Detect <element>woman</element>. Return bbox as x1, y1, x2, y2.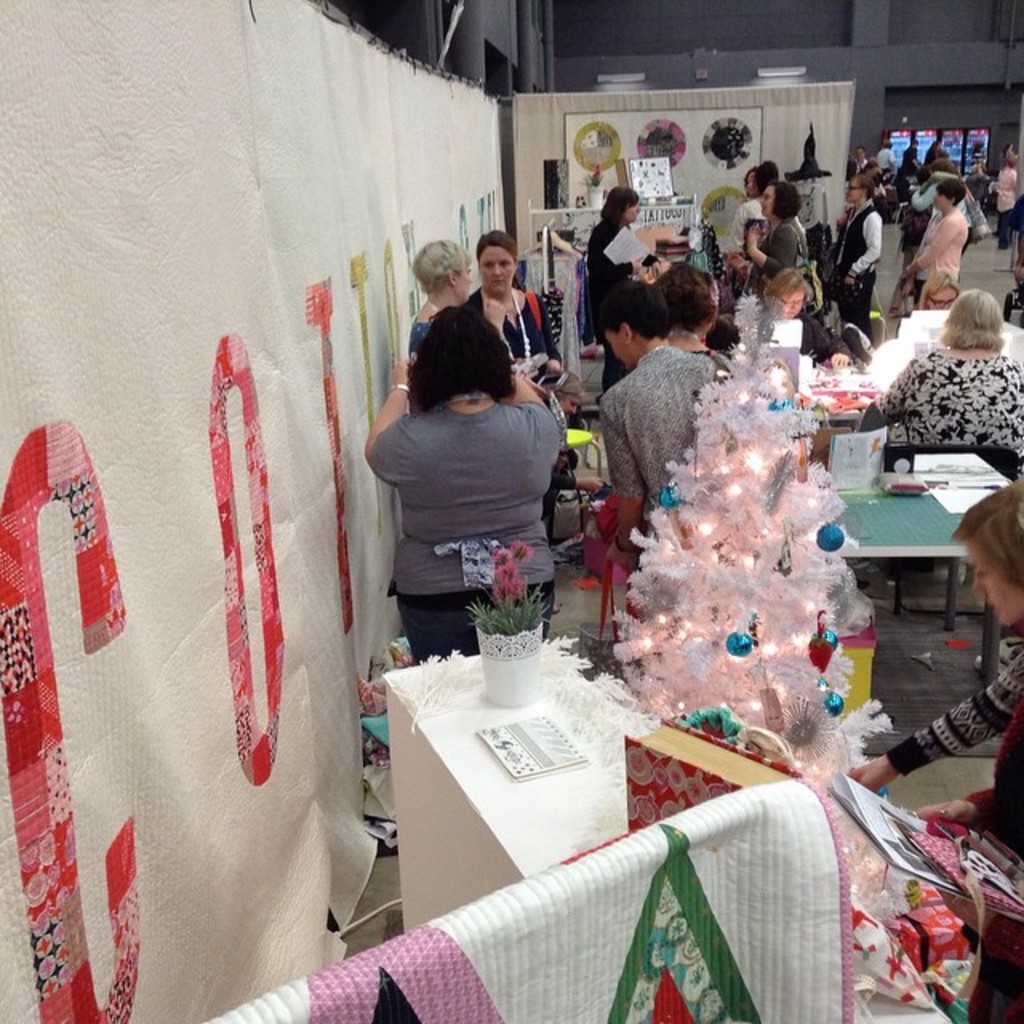
466, 235, 557, 643.
